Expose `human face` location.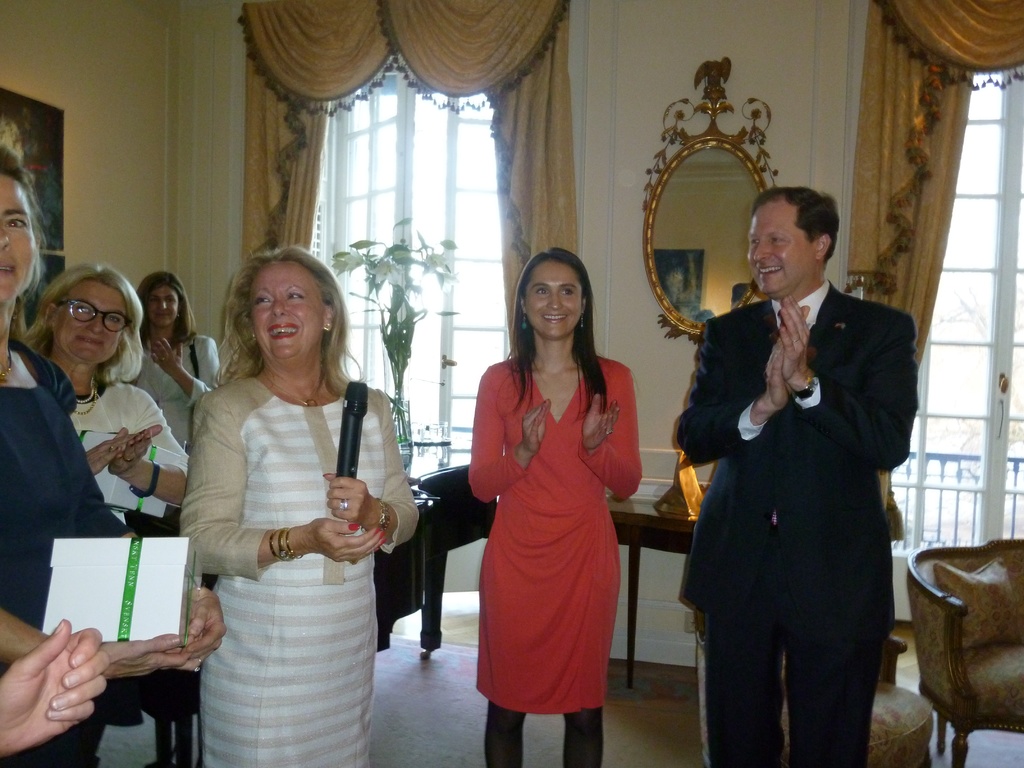
Exposed at BBox(743, 201, 809, 294).
